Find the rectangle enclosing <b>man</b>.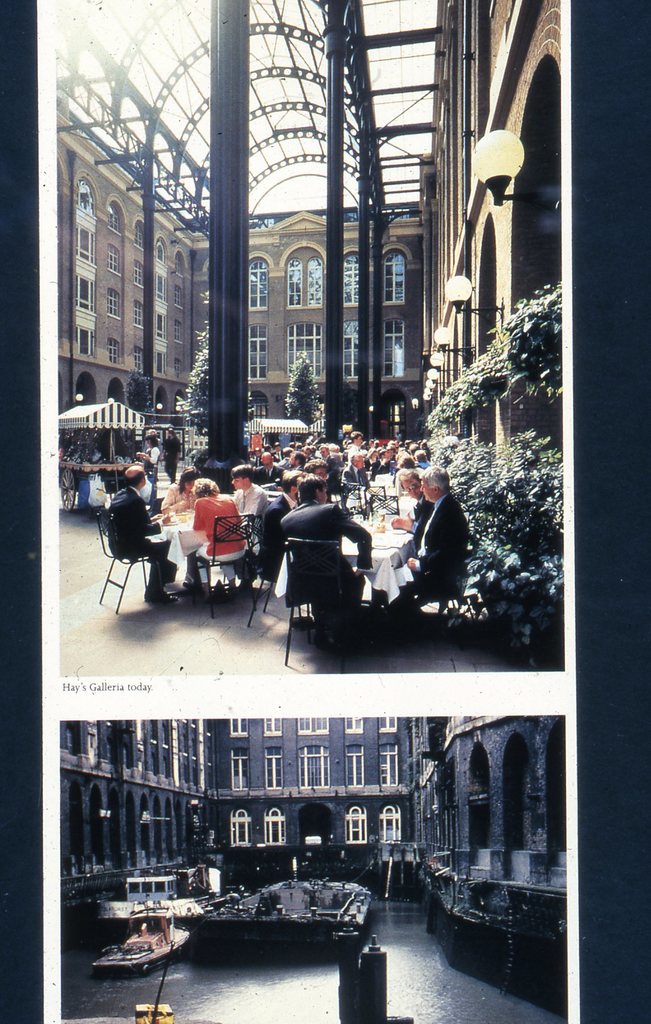
<box>345,433,362,473</box>.
